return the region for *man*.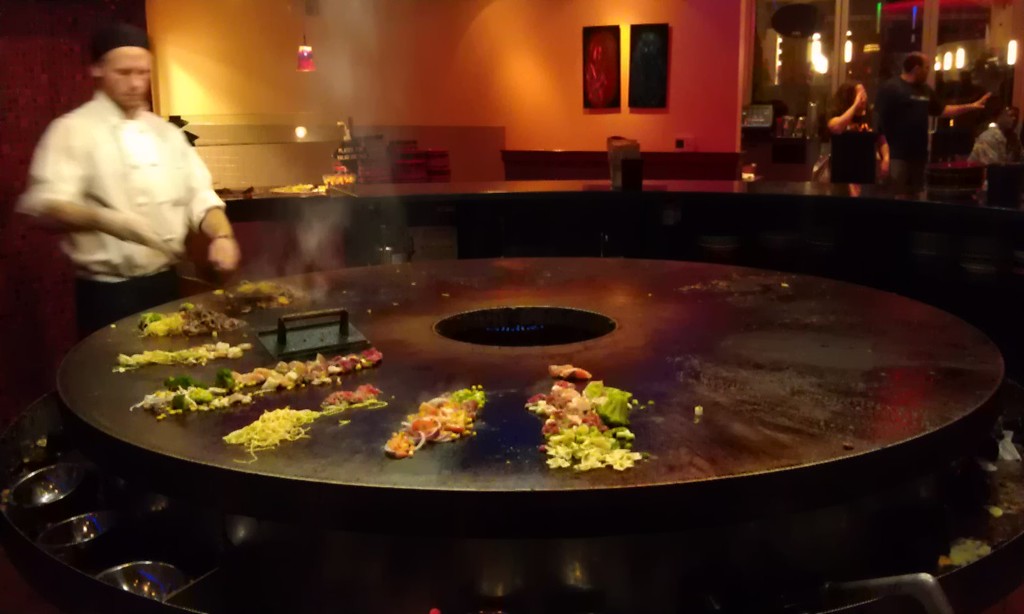
{"left": 17, "top": 18, "right": 240, "bottom": 352}.
